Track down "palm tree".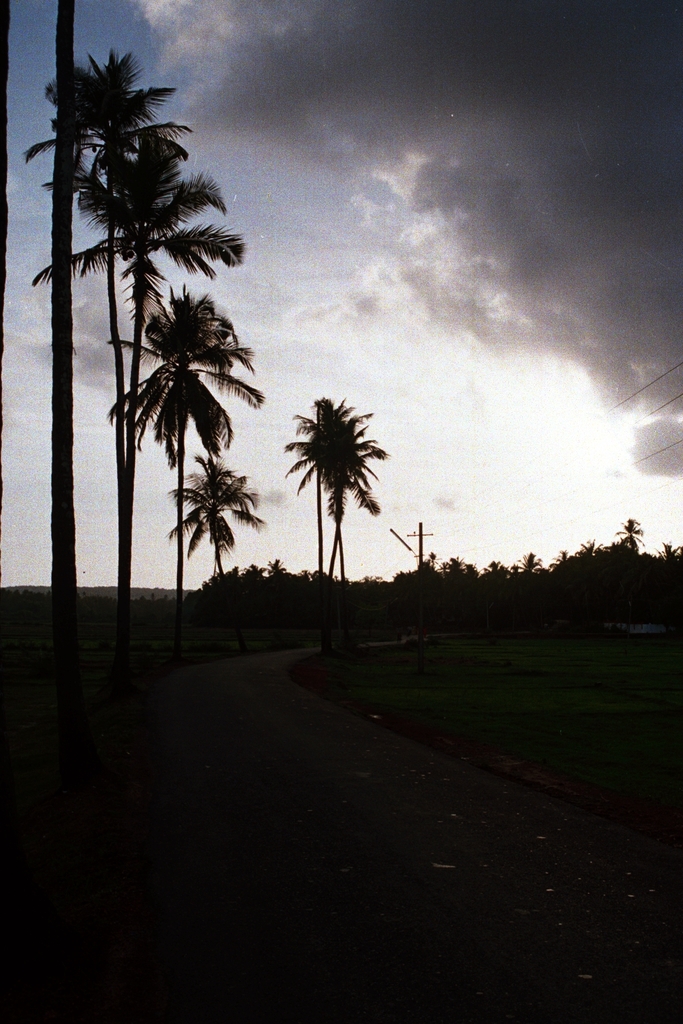
Tracked to 99:280:267:597.
